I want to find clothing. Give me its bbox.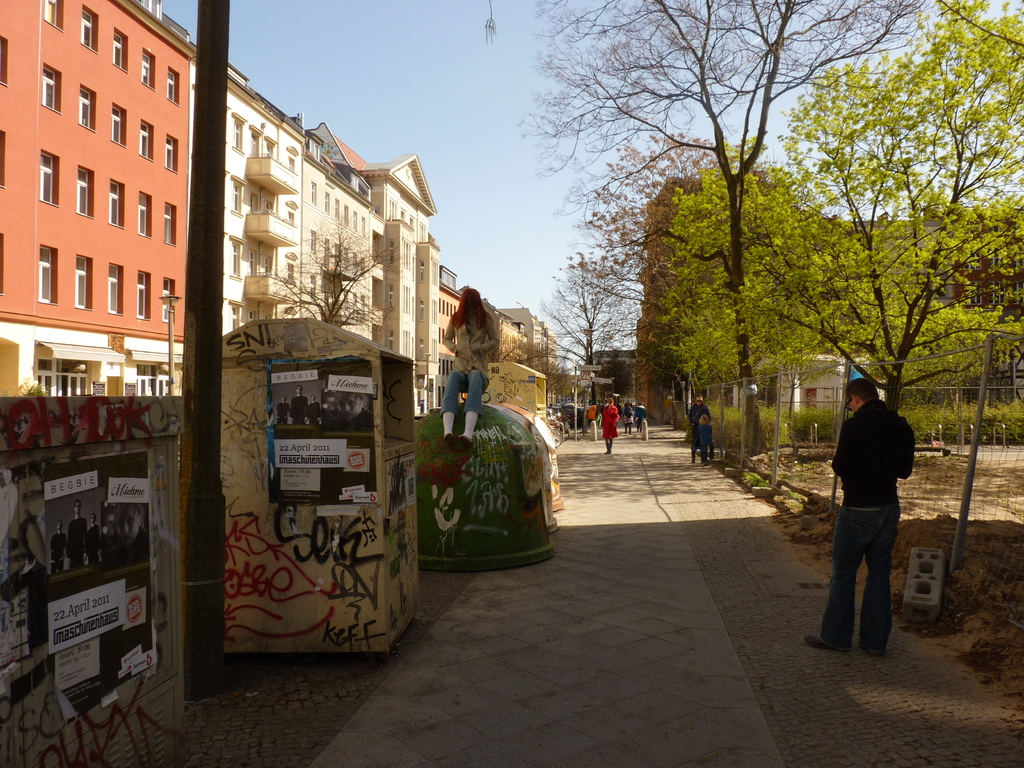
(x1=602, y1=403, x2=618, y2=449).
